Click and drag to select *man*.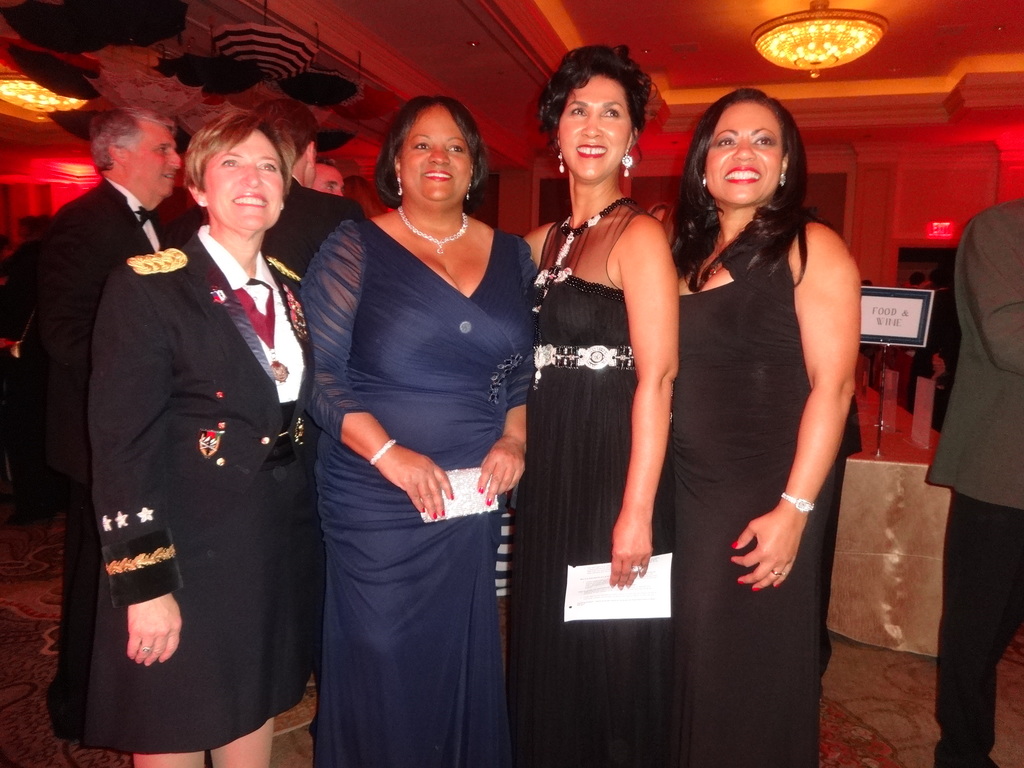
Selection: l=923, t=197, r=1023, b=767.
